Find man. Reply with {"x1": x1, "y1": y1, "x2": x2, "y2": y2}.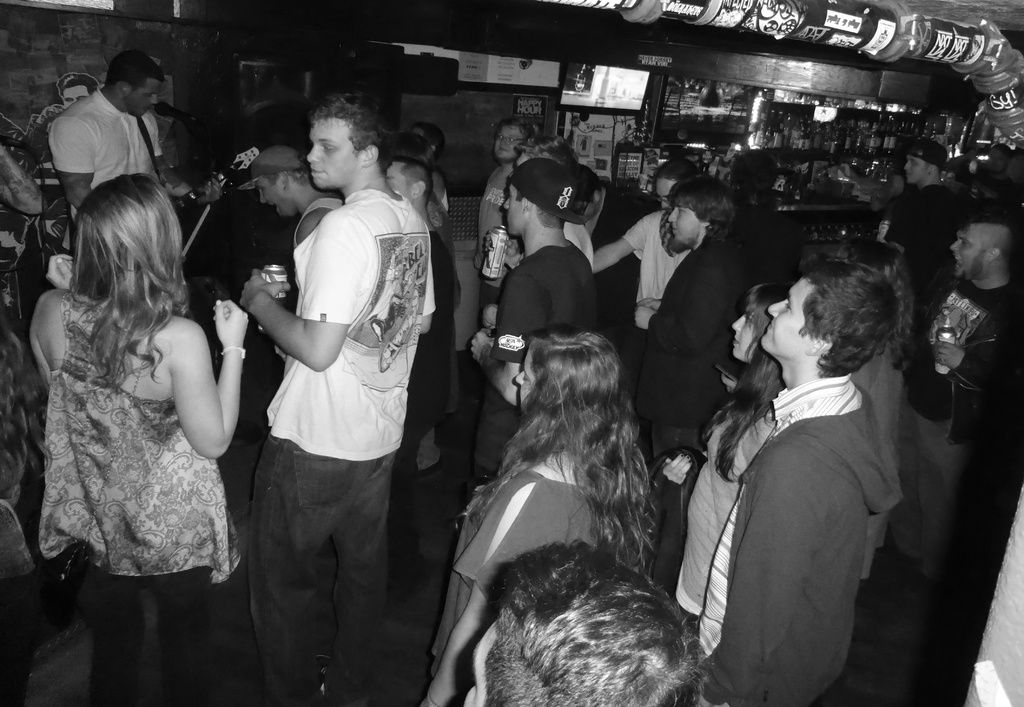
{"x1": 394, "y1": 155, "x2": 462, "y2": 520}.
